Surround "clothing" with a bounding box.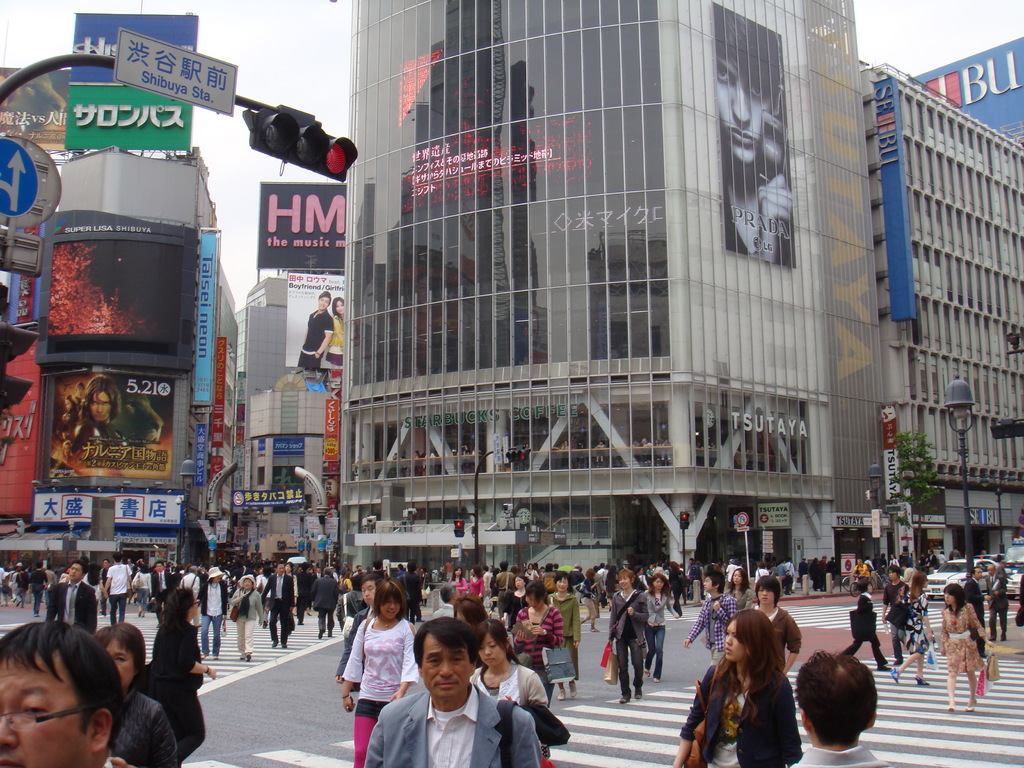
(131, 570, 146, 609).
